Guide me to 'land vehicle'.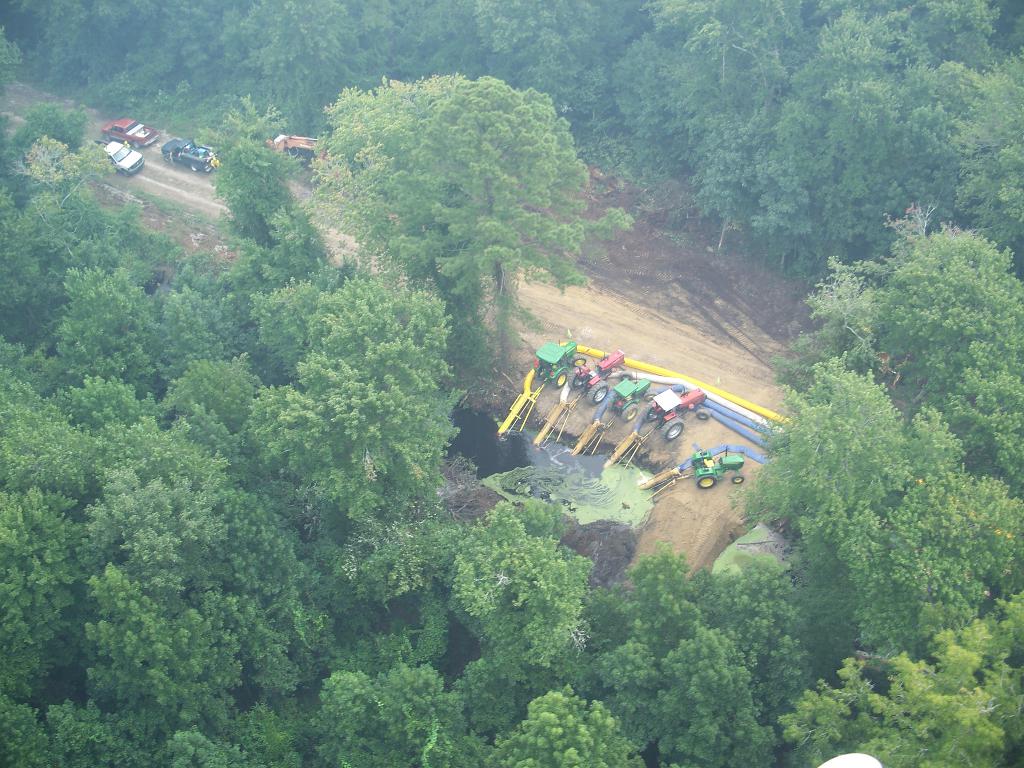
Guidance: {"x1": 93, "y1": 140, "x2": 147, "y2": 179}.
